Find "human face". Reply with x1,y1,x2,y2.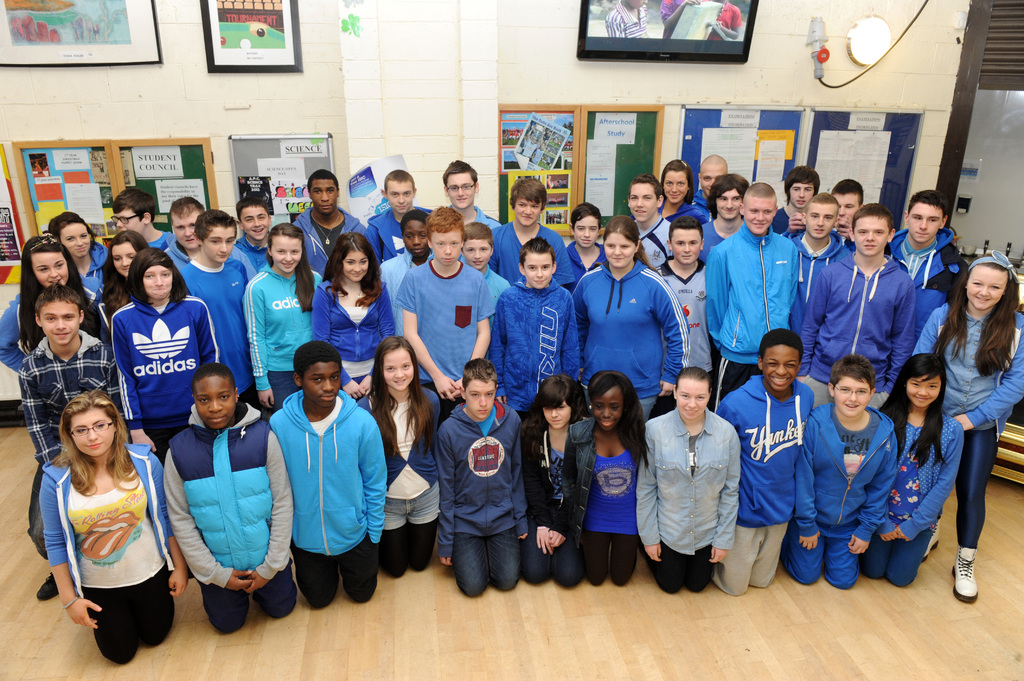
804,203,838,241.
